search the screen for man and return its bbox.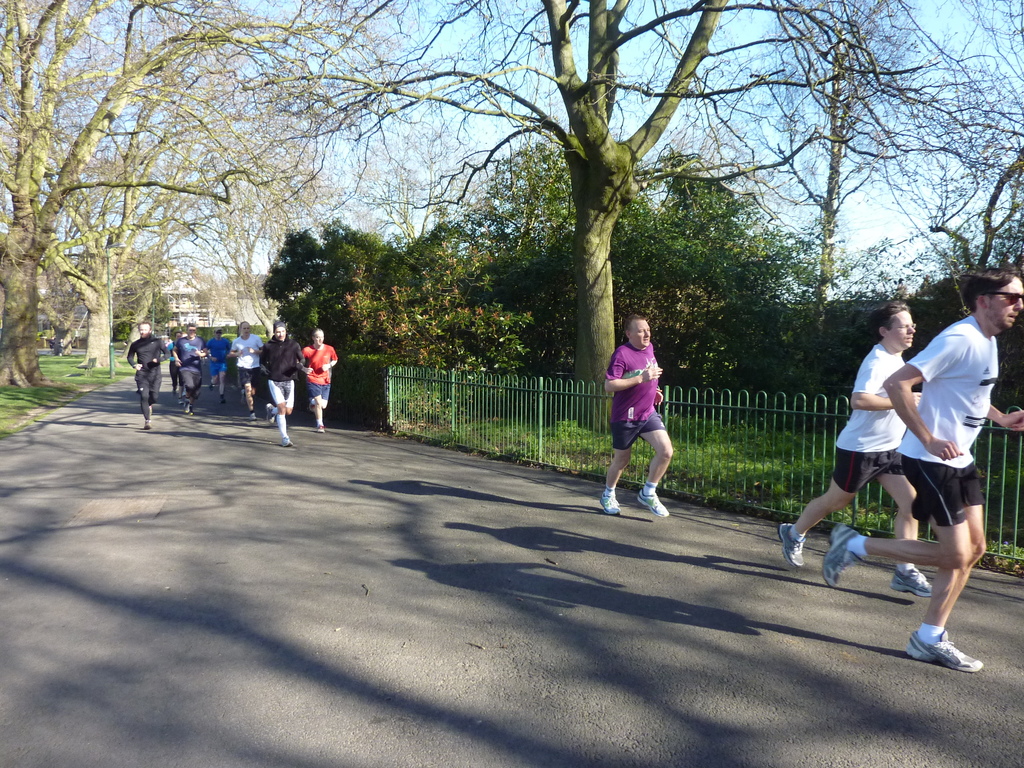
Found: box=[774, 304, 938, 598].
